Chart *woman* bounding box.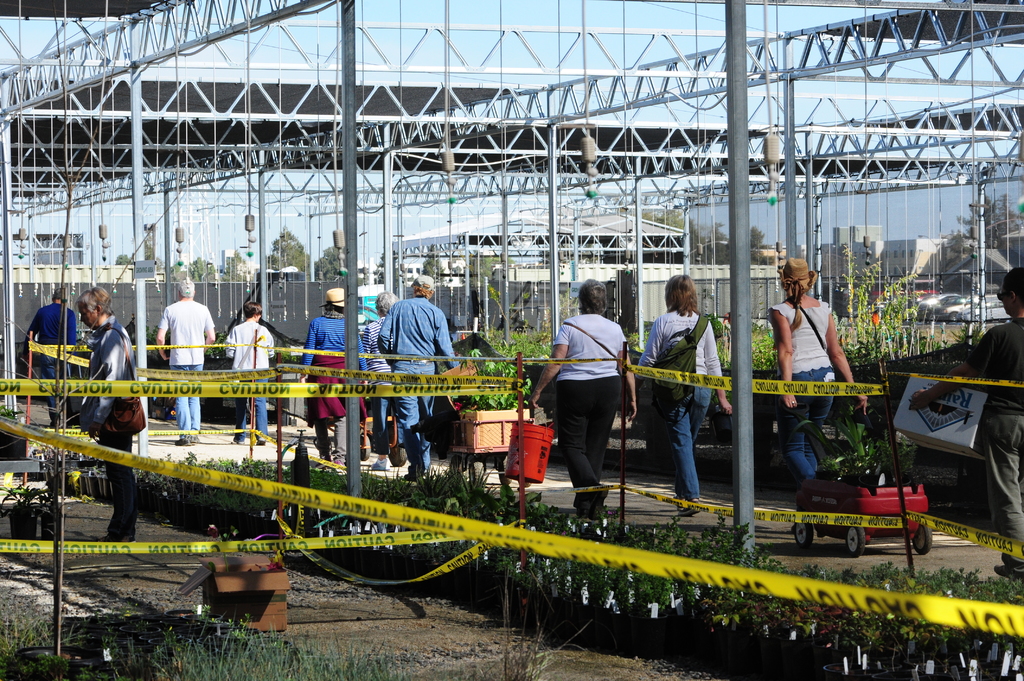
Charted: region(638, 273, 735, 518).
